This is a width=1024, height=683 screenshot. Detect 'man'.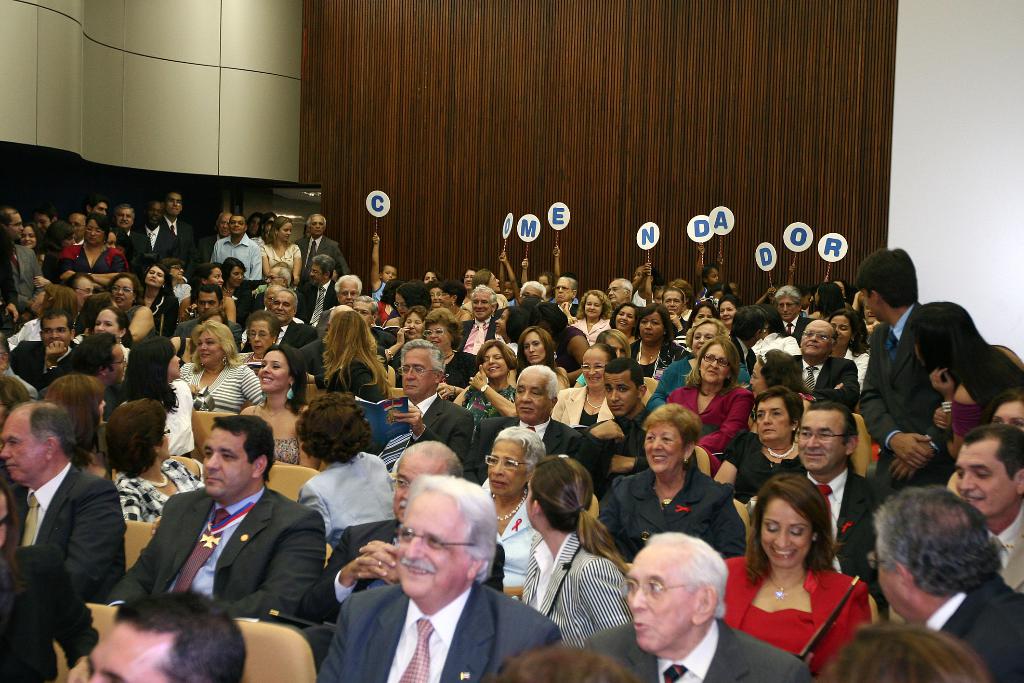
<box>948,424,1023,600</box>.
